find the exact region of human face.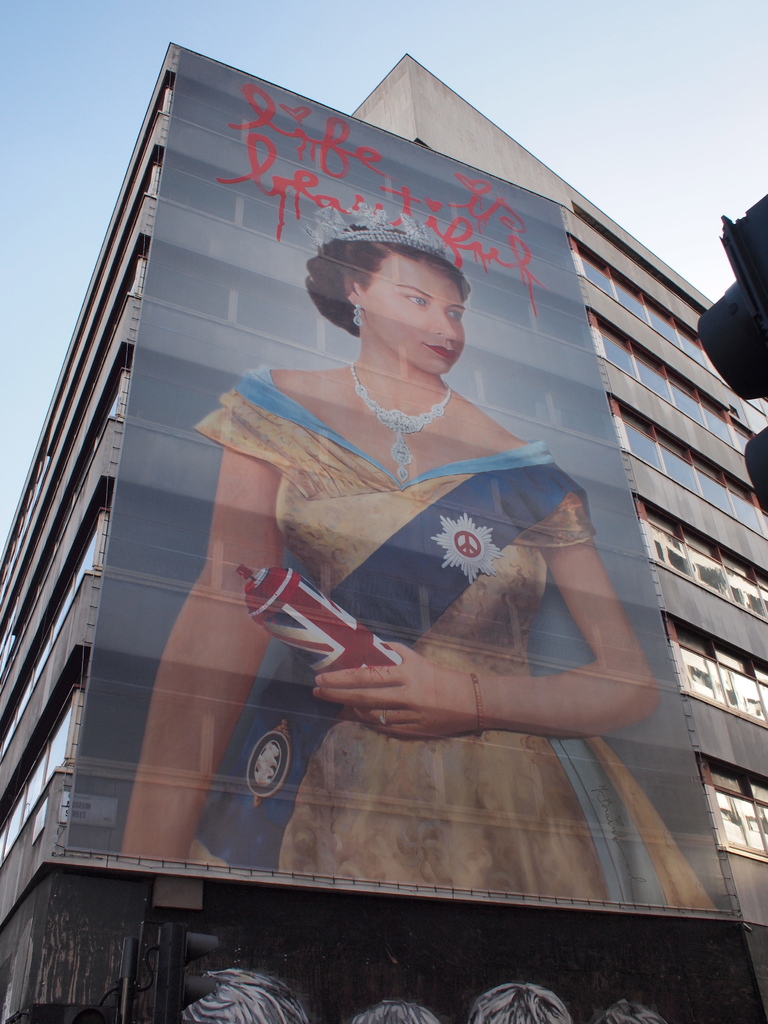
Exact region: box(355, 256, 464, 380).
